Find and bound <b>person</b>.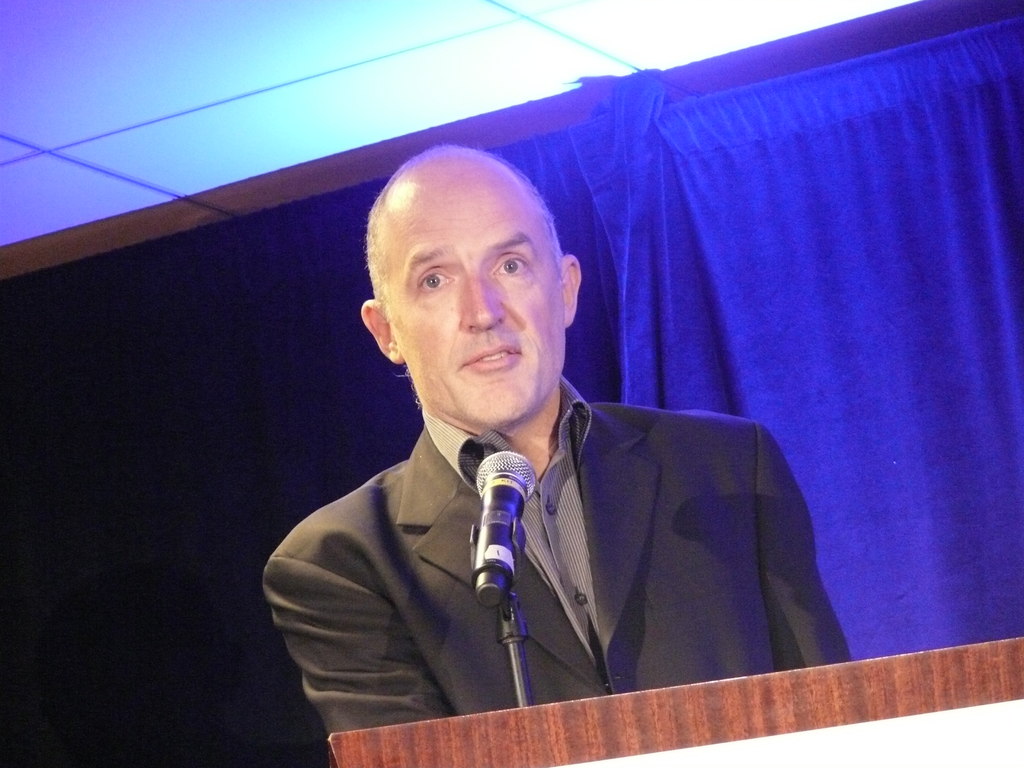
Bound: <bbox>269, 126, 854, 737</bbox>.
